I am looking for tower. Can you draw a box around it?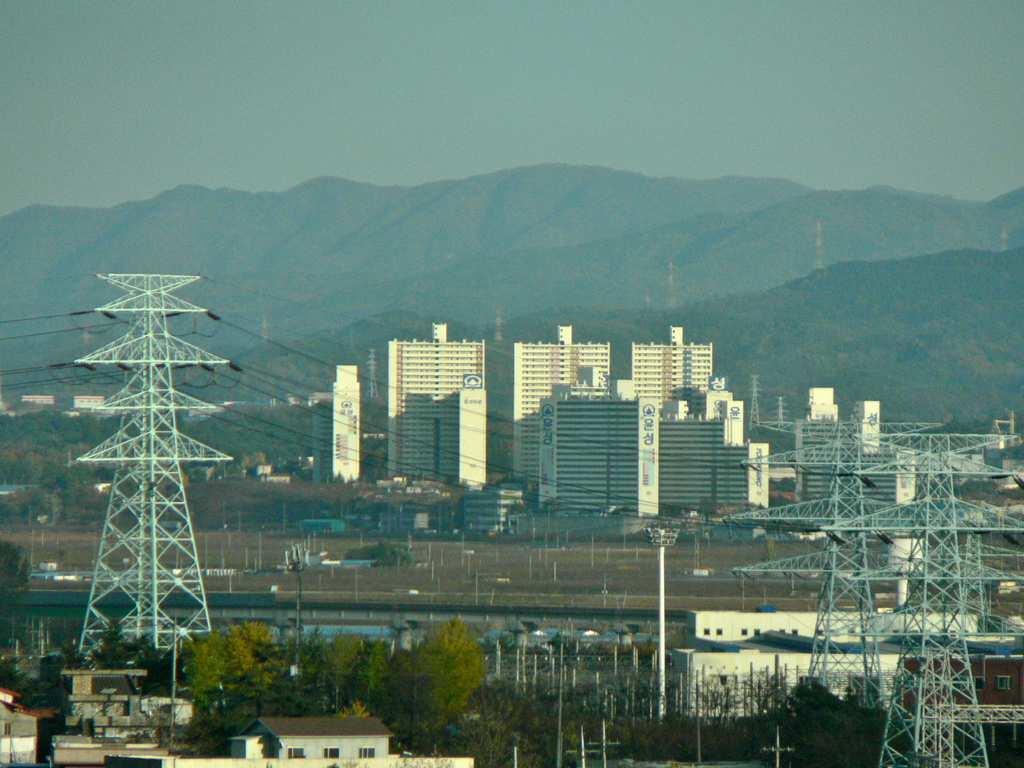
Sure, the bounding box is l=628, t=342, r=724, b=412.
